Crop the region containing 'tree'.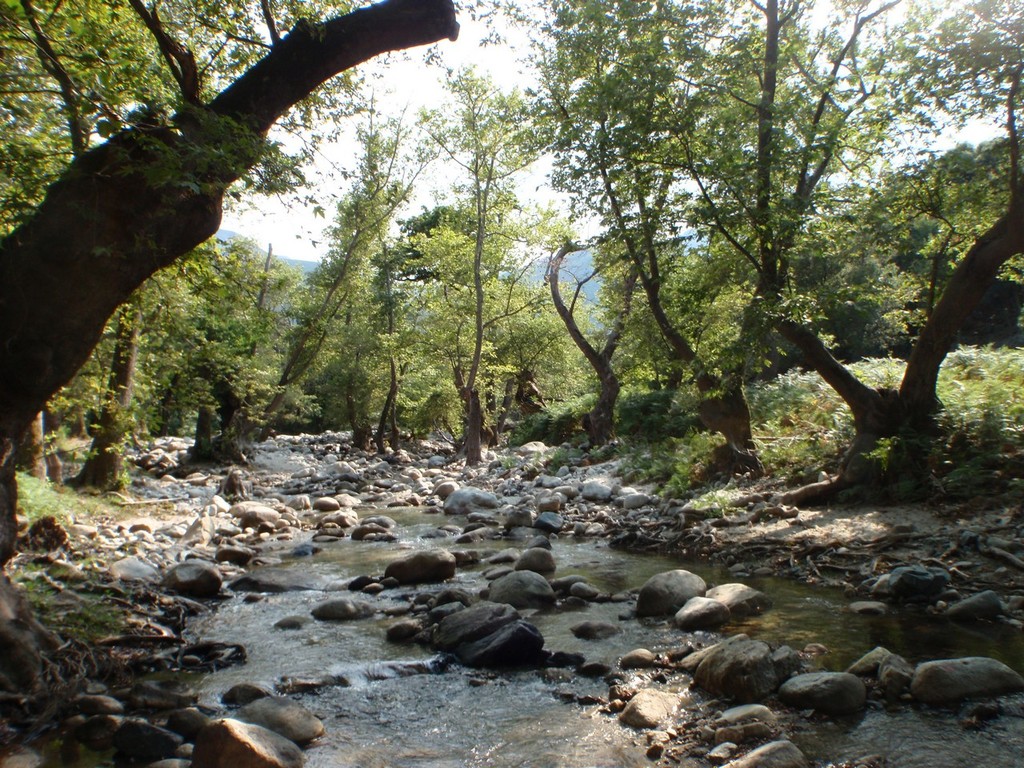
Crop region: crop(0, 2, 462, 567).
